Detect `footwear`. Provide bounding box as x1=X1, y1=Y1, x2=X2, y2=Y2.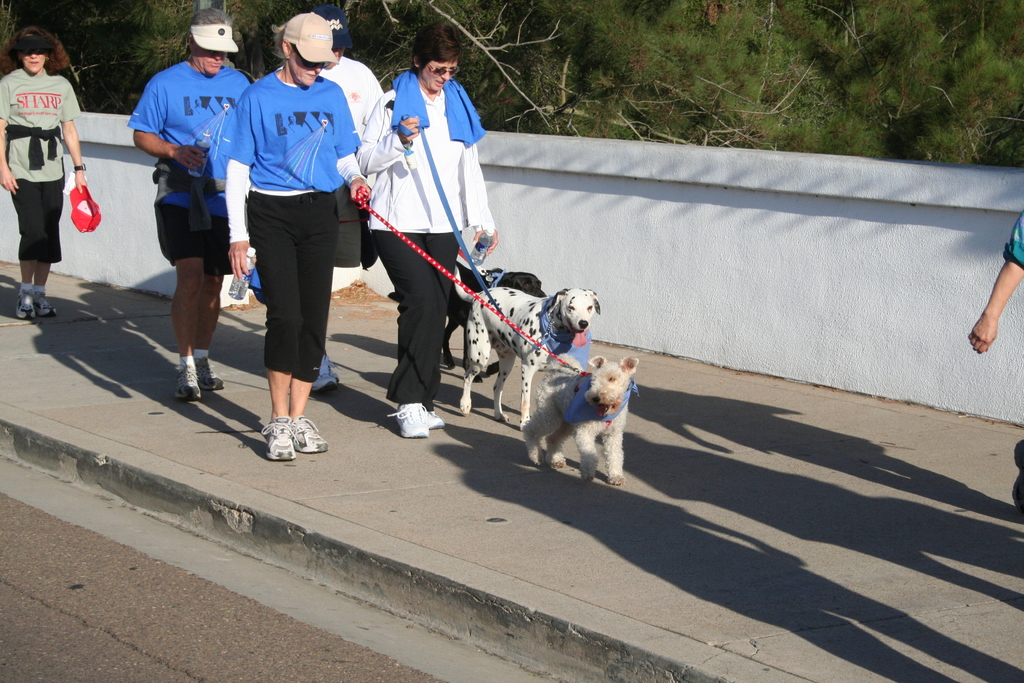
x1=194, y1=357, x2=227, y2=393.
